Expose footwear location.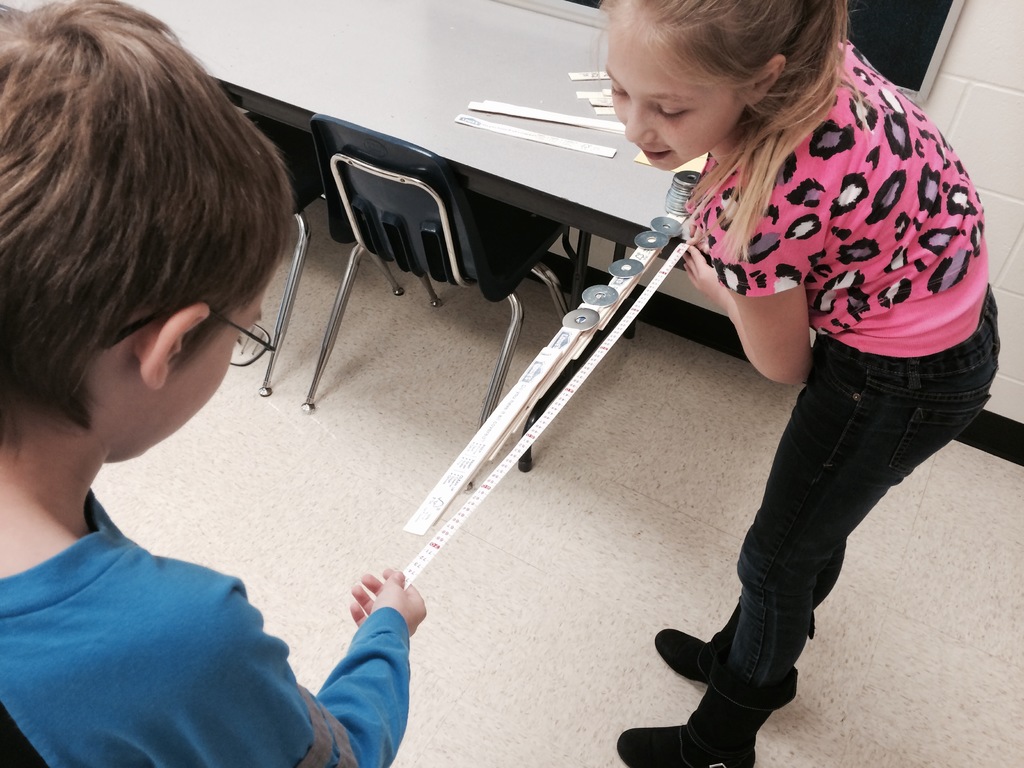
Exposed at 611:729:759:767.
